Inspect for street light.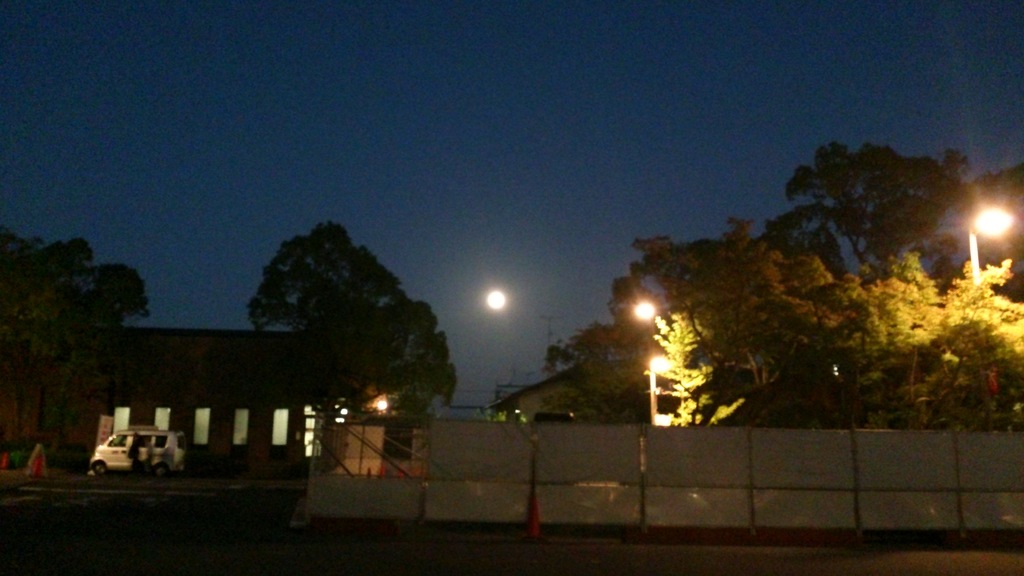
Inspection: pyautogui.locateOnScreen(625, 293, 660, 430).
